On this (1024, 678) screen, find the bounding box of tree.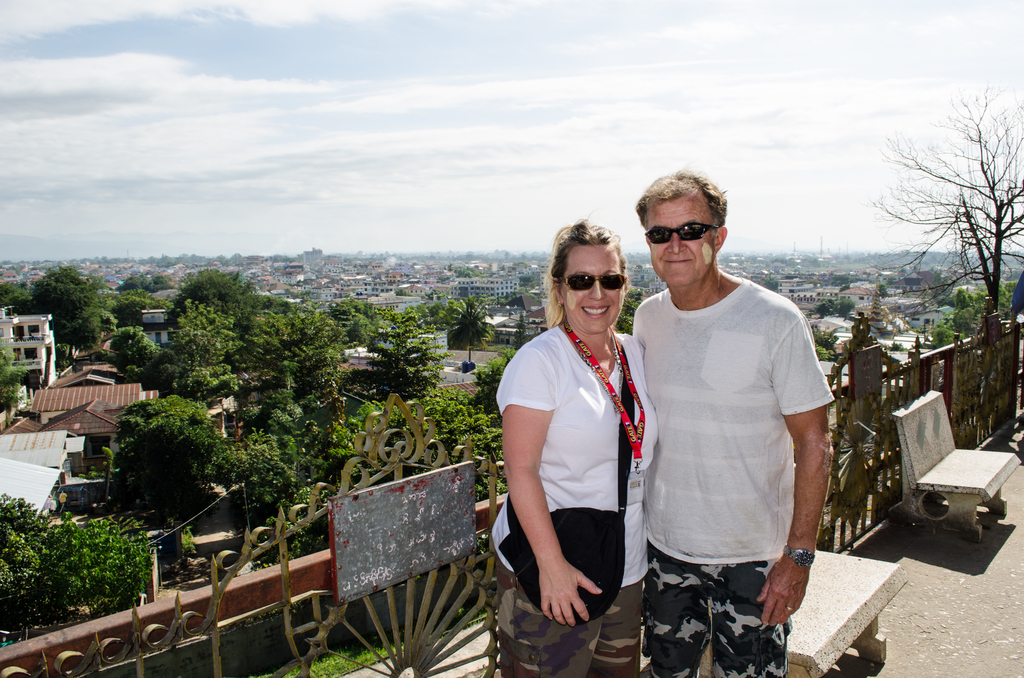
Bounding box: BBox(878, 97, 1010, 313).
